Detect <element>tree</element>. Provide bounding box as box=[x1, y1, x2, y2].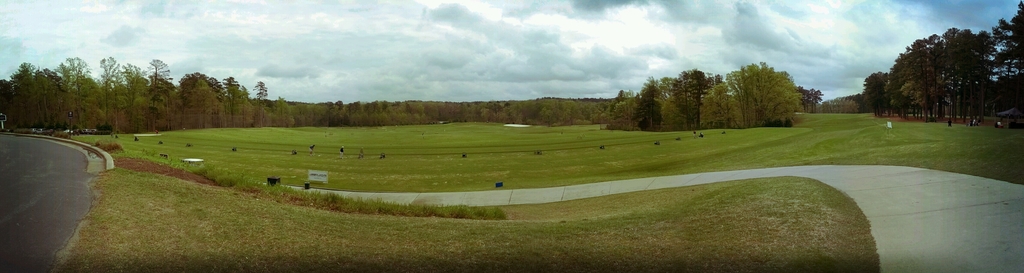
box=[97, 57, 120, 126].
